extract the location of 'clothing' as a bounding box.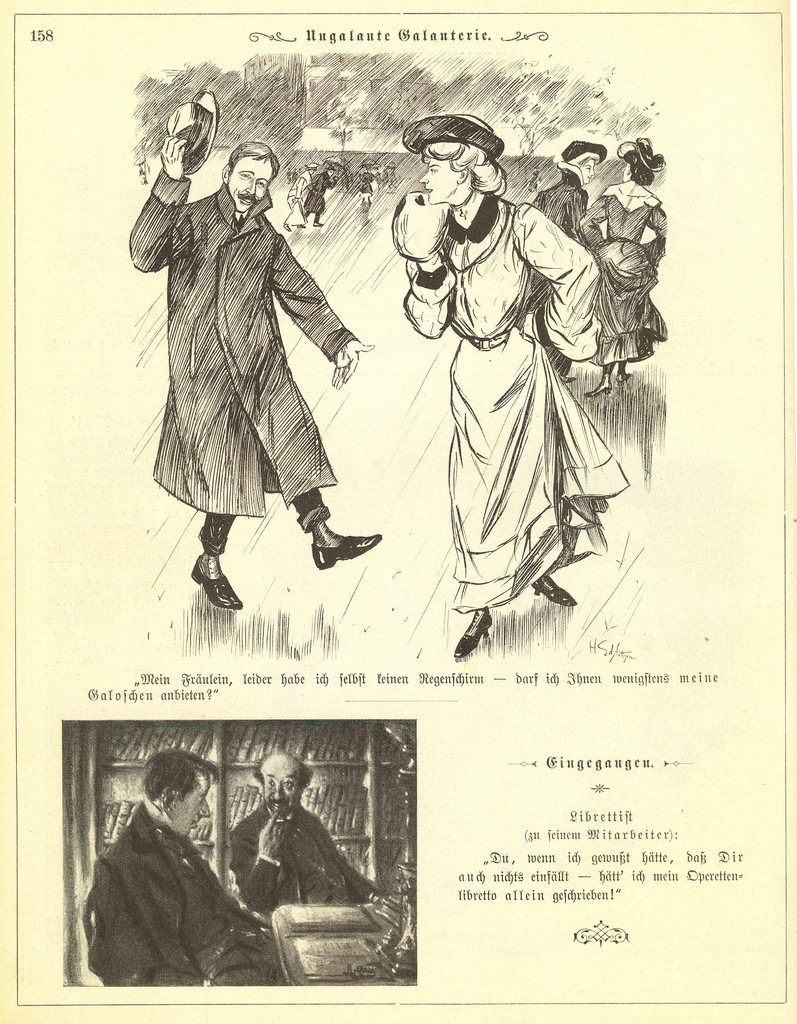
locate(404, 204, 635, 619).
